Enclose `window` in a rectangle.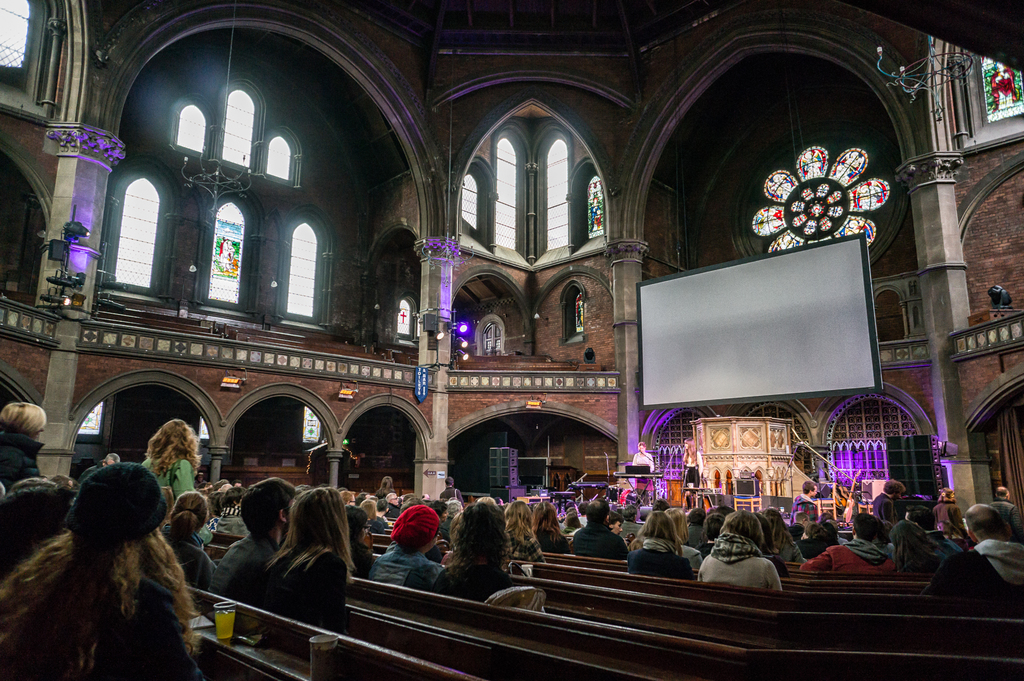
(177, 105, 203, 151).
